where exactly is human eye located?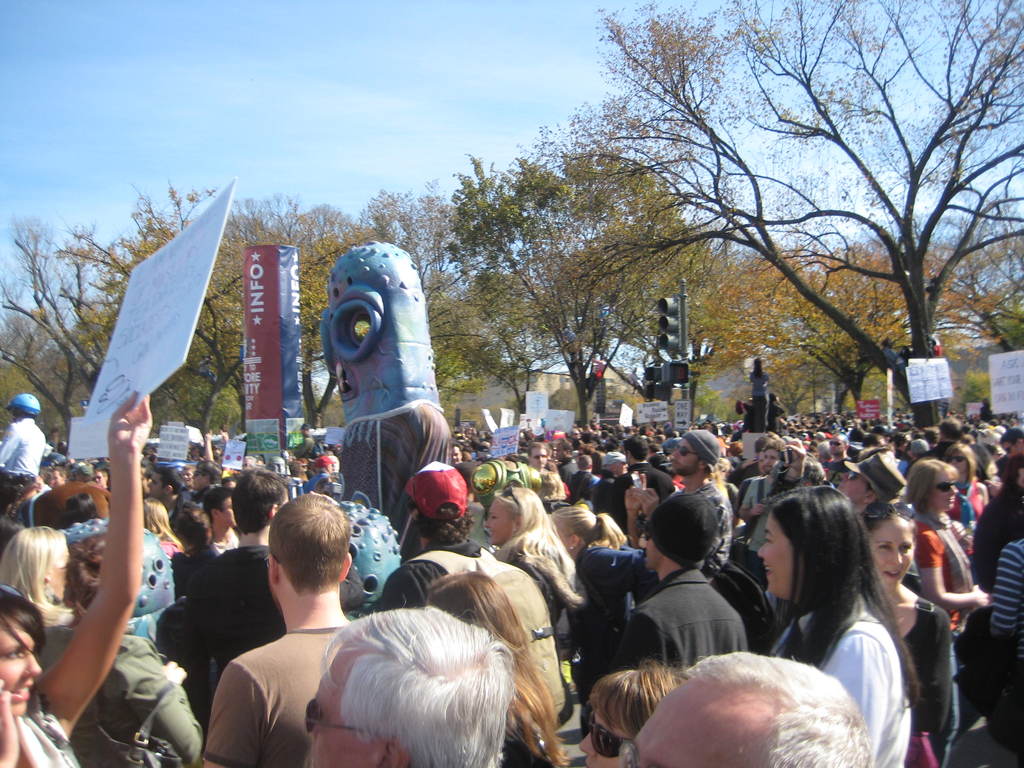
Its bounding box is [0, 650, 28, 662].
